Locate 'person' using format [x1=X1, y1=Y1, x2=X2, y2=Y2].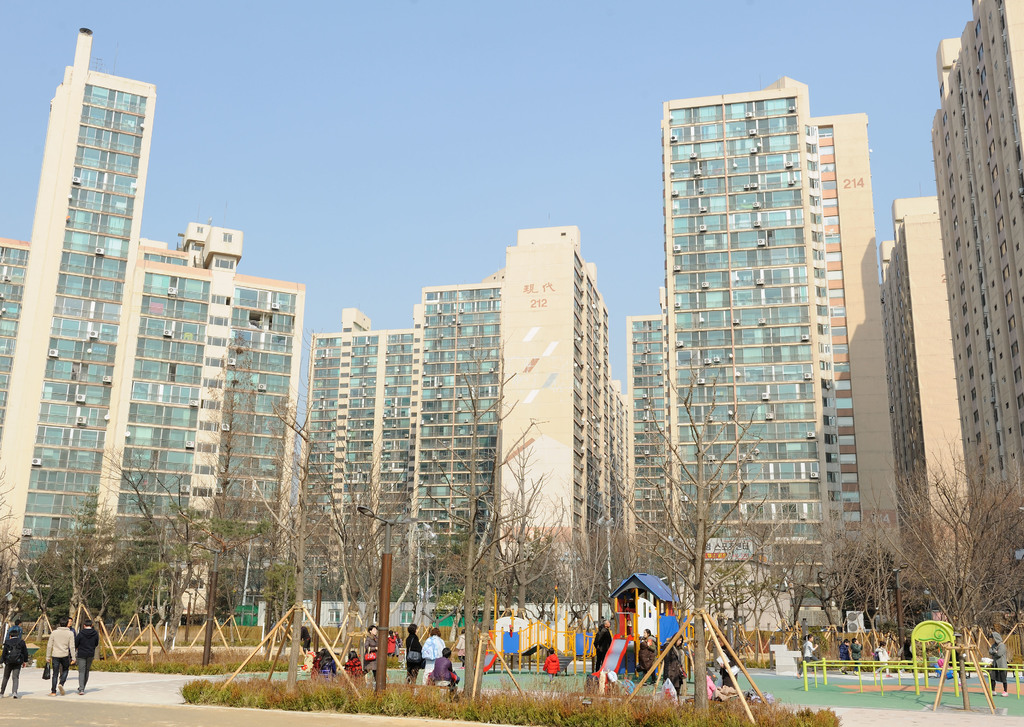
[x1=542, y1=647, x2=559, y2=683].
